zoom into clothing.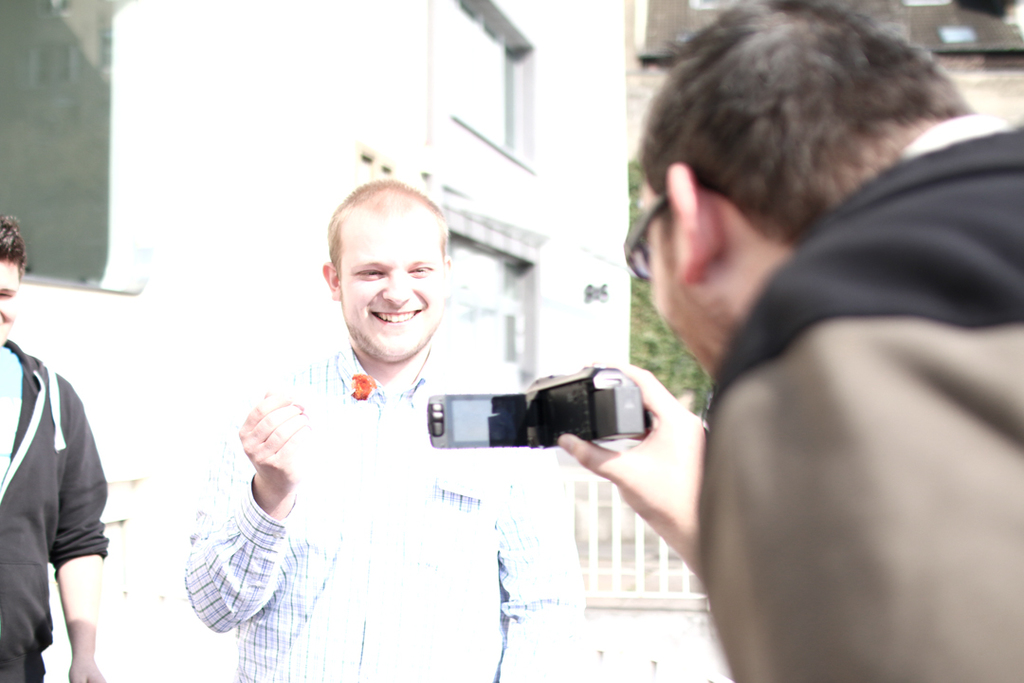
Zoom target: 0,337,106,682.
